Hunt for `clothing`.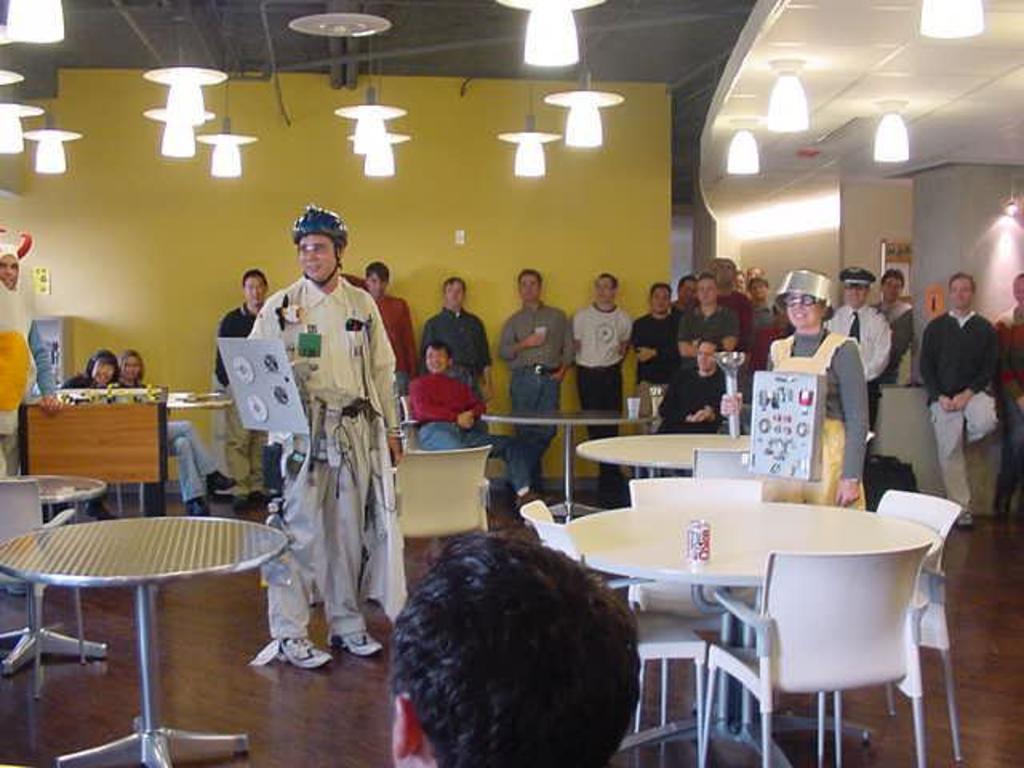
Hunted down at (x1=990, y1=310, x2=1022, y2=438).
